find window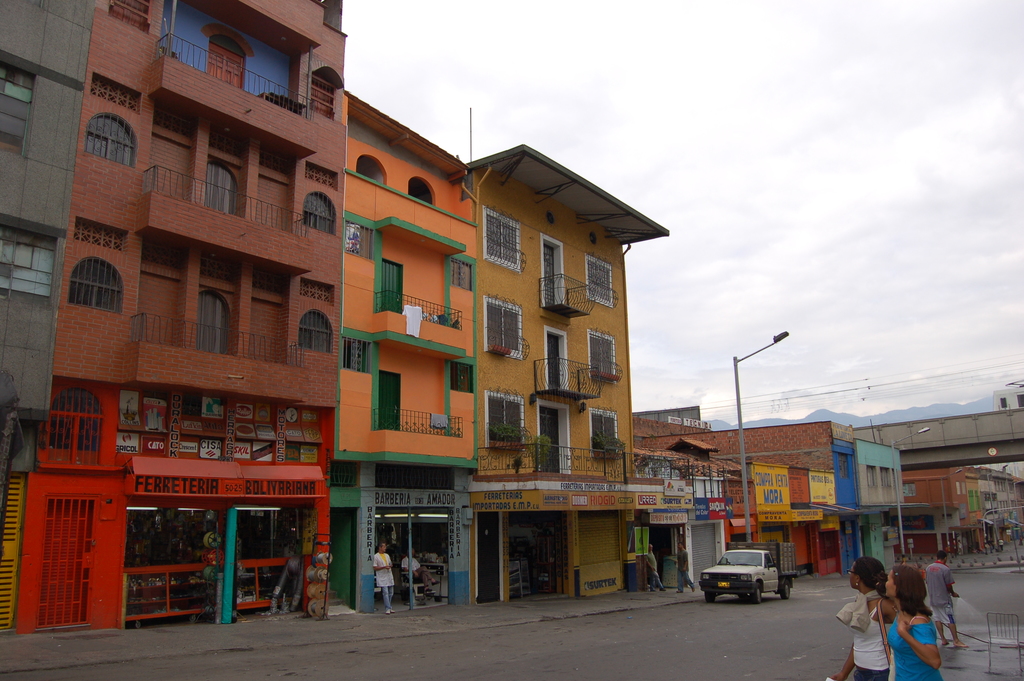
[x1=305, y1=190, x2=337, y2=234]
